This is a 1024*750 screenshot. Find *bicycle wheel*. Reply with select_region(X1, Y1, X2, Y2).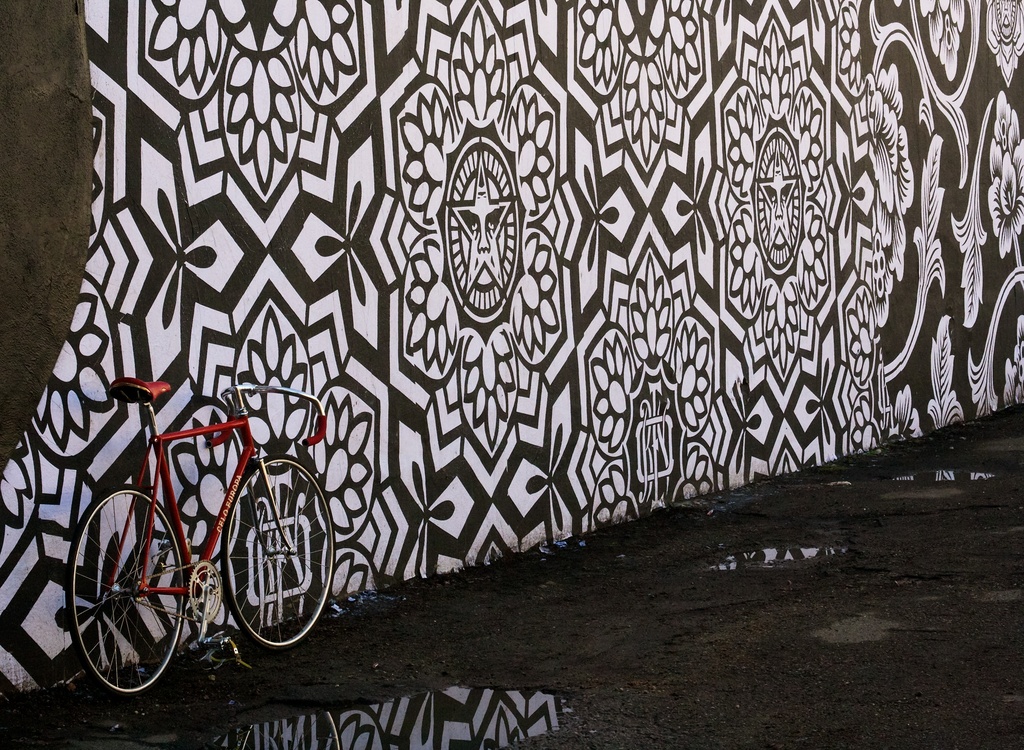
select_region(220, 455, 336, 651).
